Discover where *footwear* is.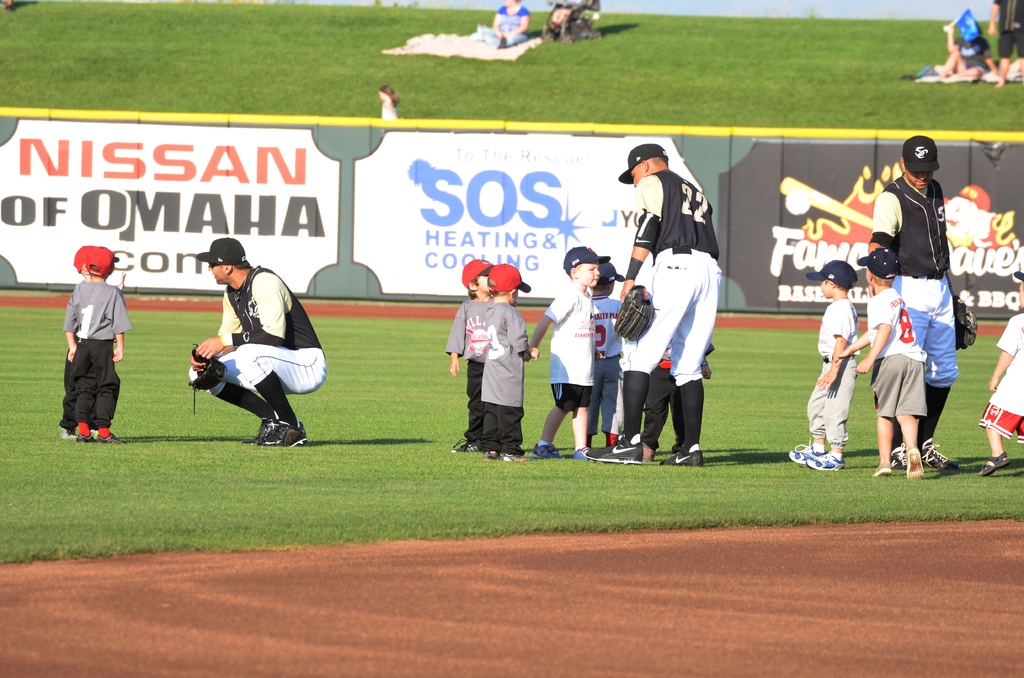
Discovered at rect(99, 431, 136, 445).
